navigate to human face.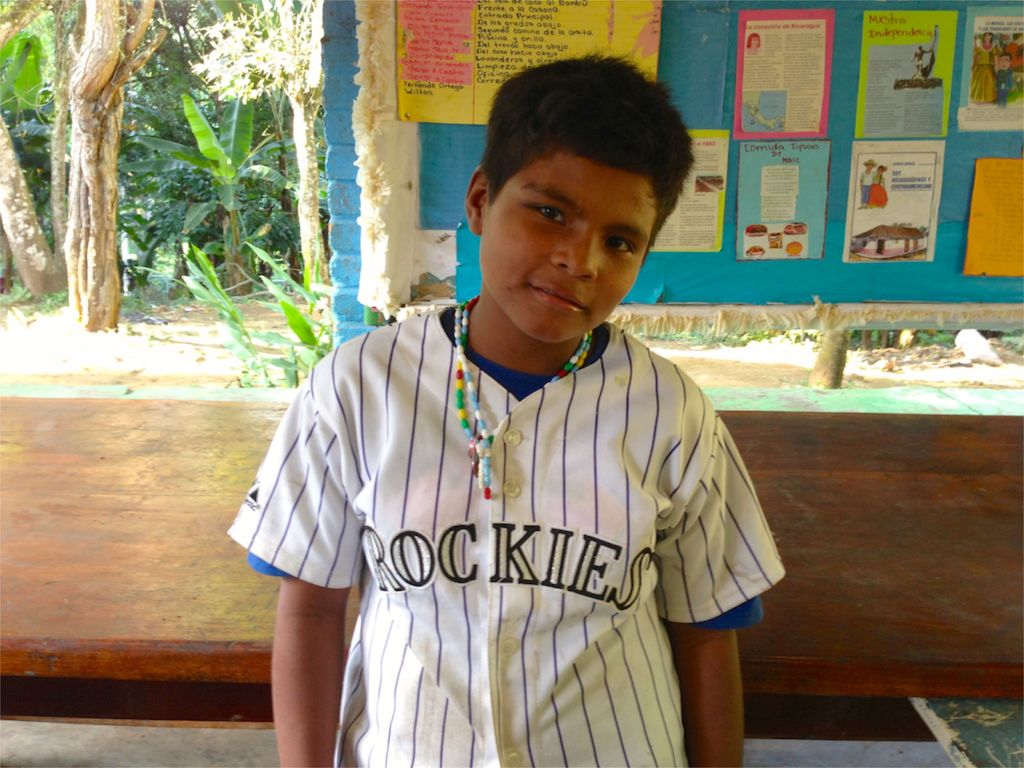
Navigation target: (499,154,657,345).
